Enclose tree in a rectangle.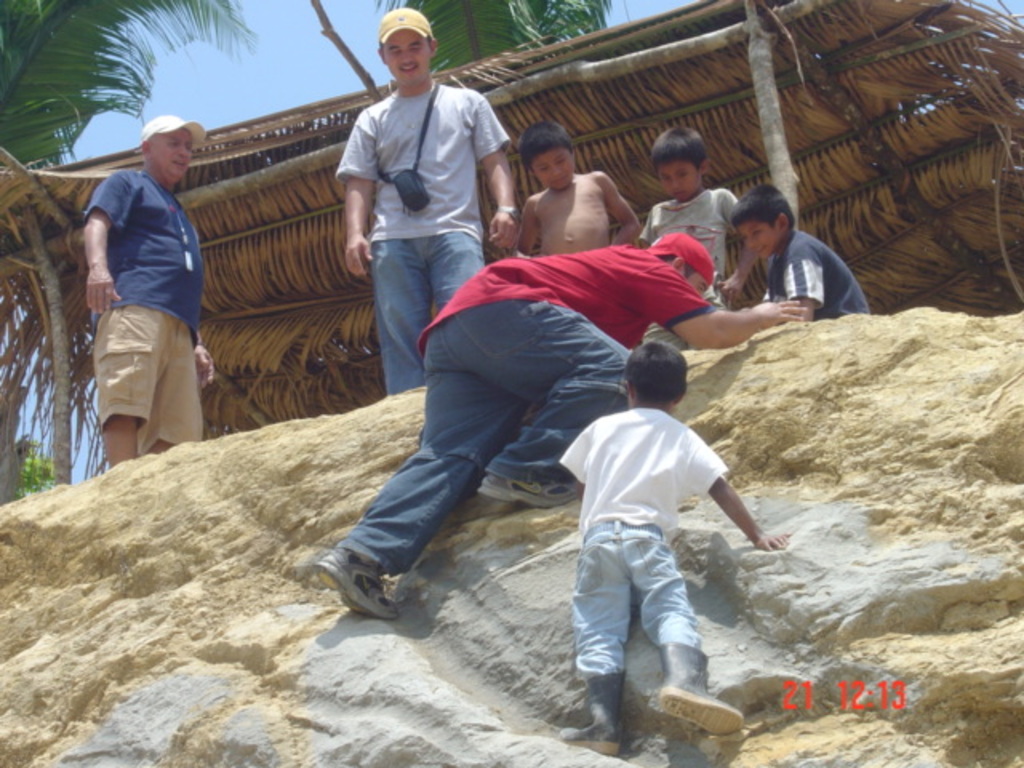
(x1=0, y1=0, x2=262, y2=504).
